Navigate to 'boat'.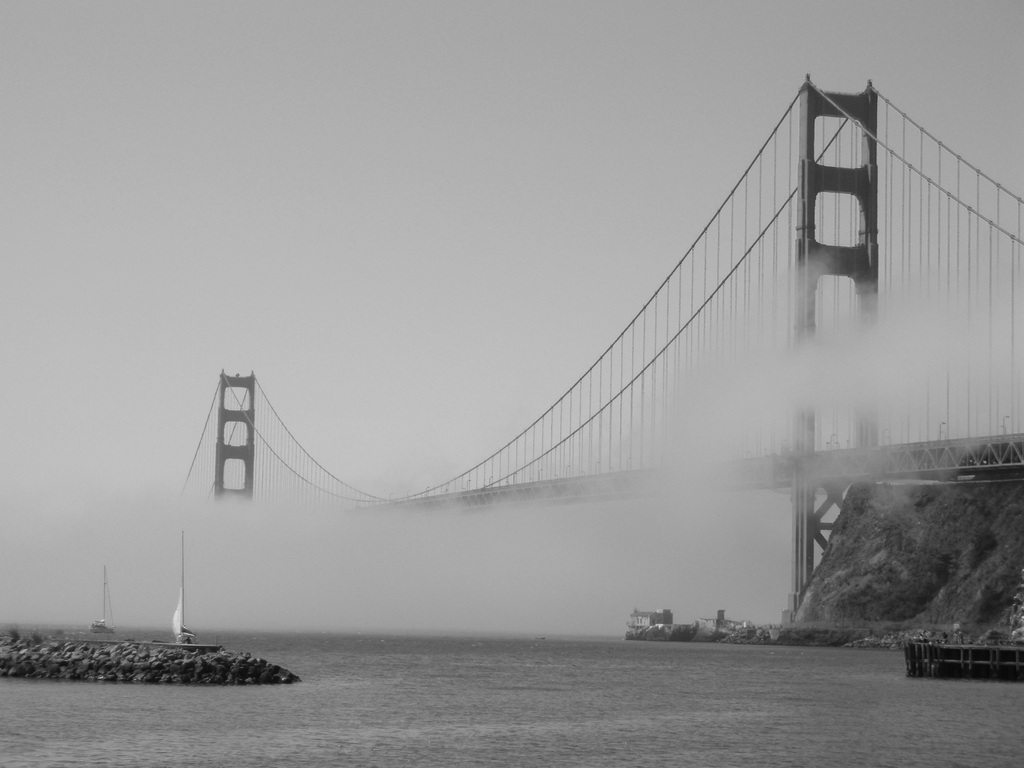
Navigation target: {"left": 143, "top": 527, "right": 218, "bottom": 657}.
